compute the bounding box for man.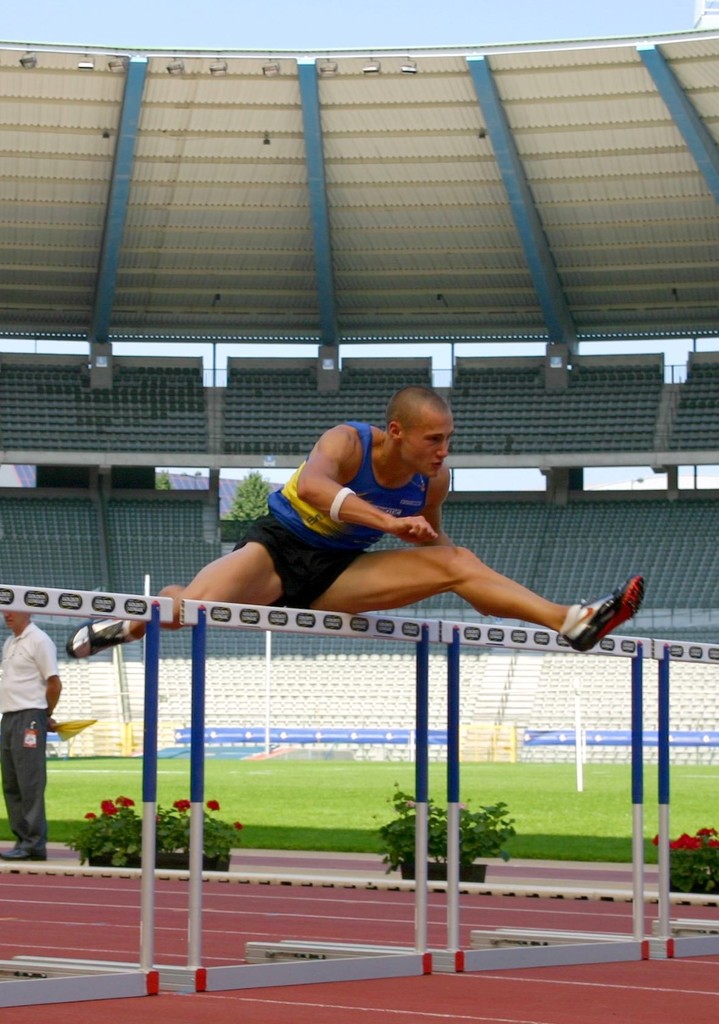
<bbox>0, 596, 62, 858</bbox>.
